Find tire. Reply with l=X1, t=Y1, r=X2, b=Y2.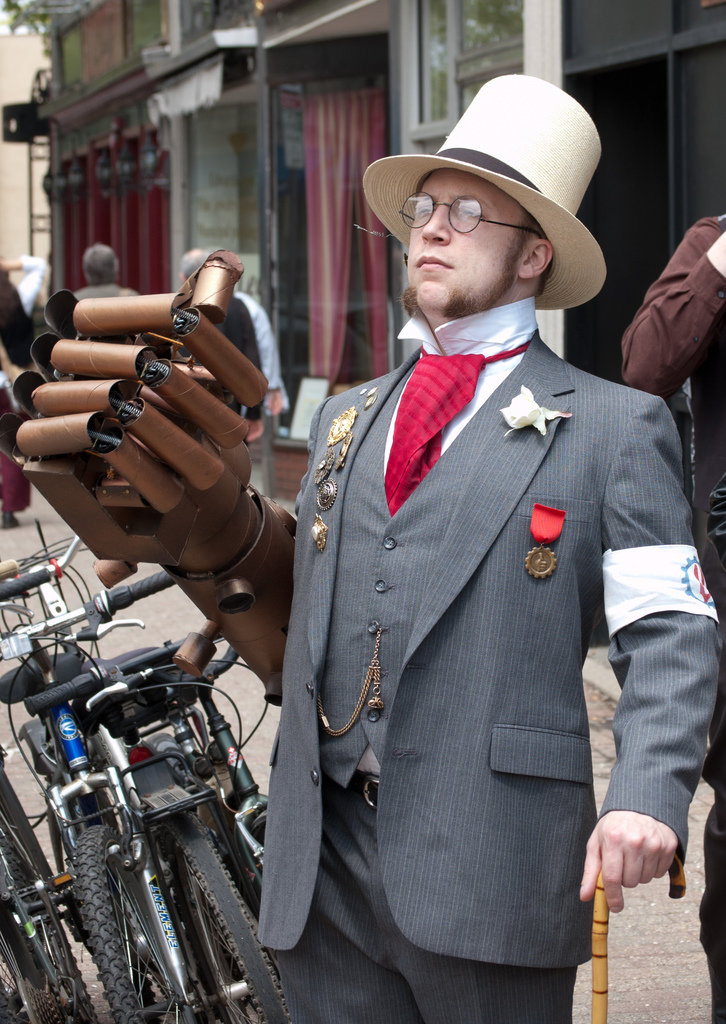
l=161, t=816, r=292, b=1023.
